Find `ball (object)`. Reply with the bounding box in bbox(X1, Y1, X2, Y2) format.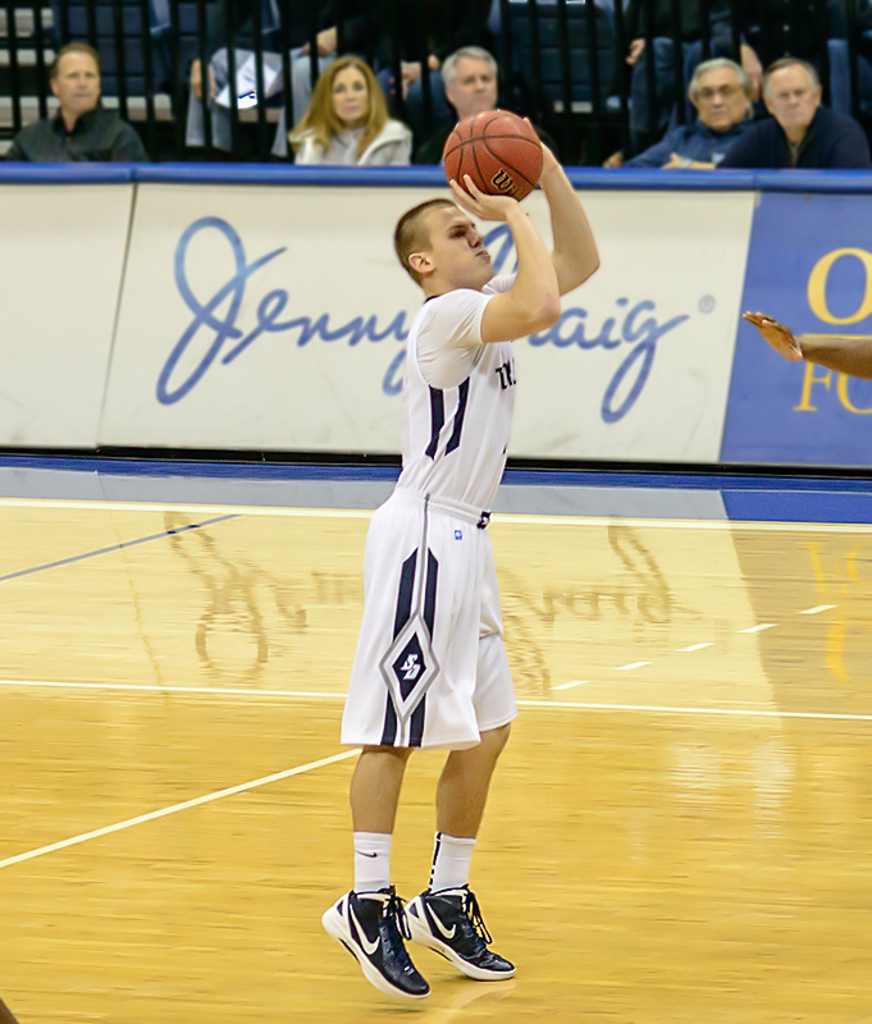
bbox(447, 110, 544, 202).
